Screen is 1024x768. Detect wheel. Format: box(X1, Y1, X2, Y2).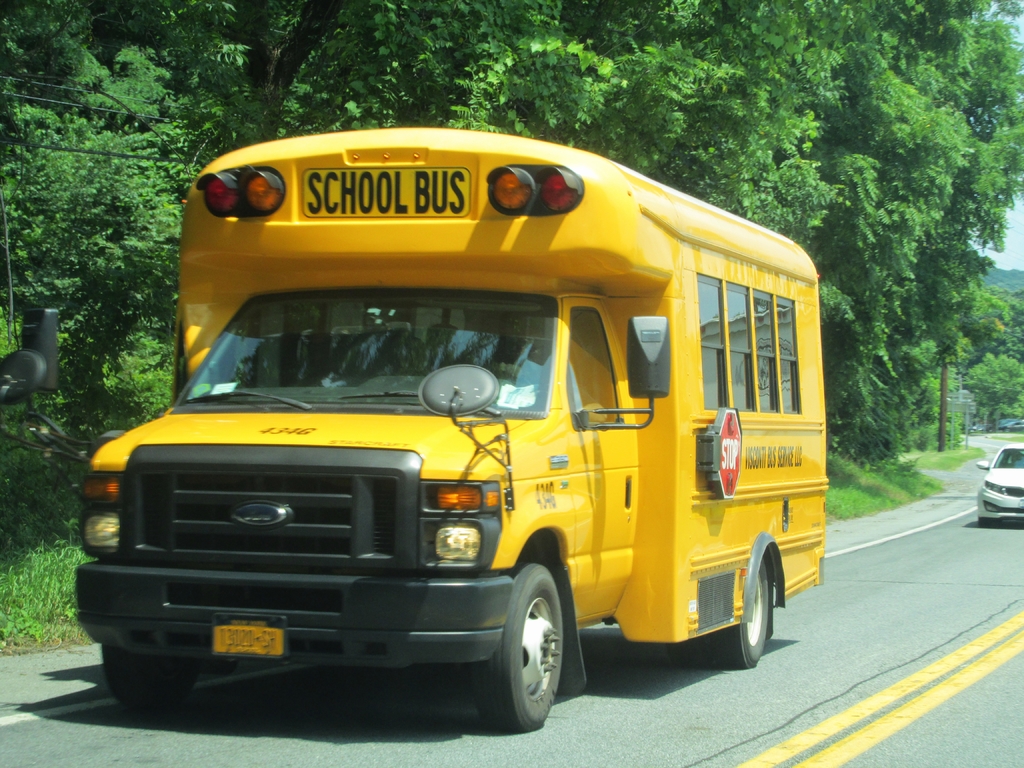
box(710, 554, 778, 669).
